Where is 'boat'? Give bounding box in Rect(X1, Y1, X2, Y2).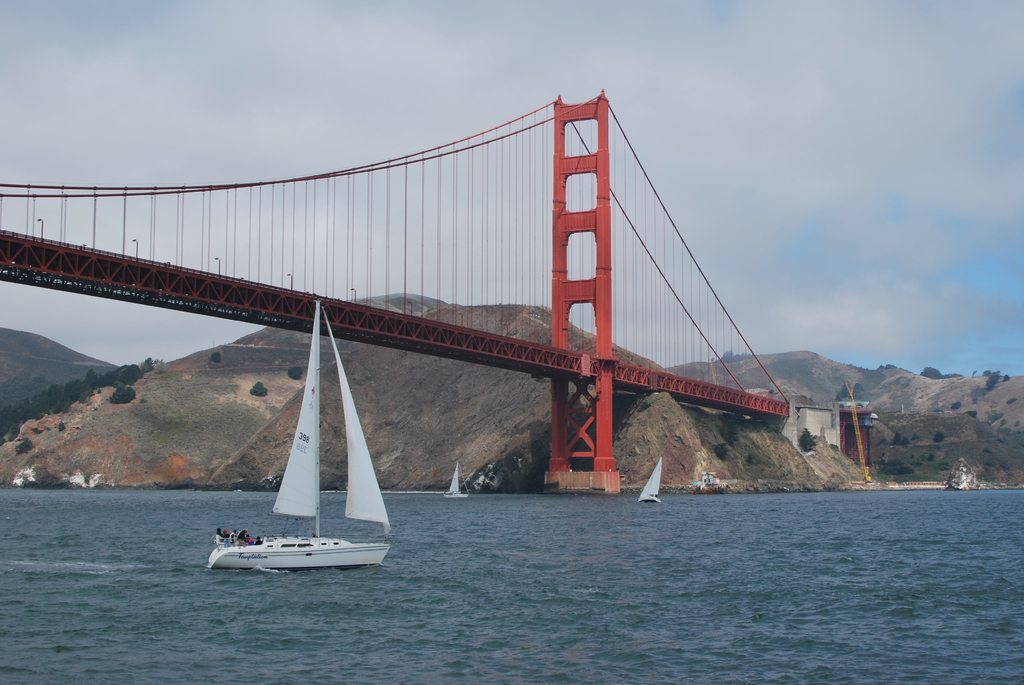
Rect(203, 340, 404, 590).
